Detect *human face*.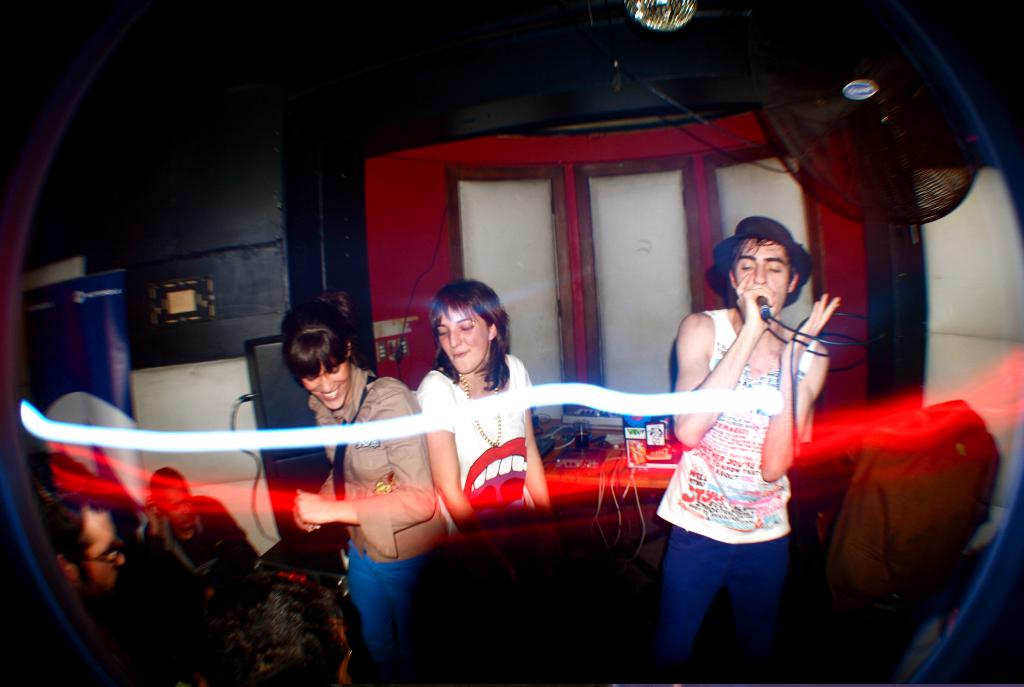
Detected at bbox=[305, 355, 351, 407].
